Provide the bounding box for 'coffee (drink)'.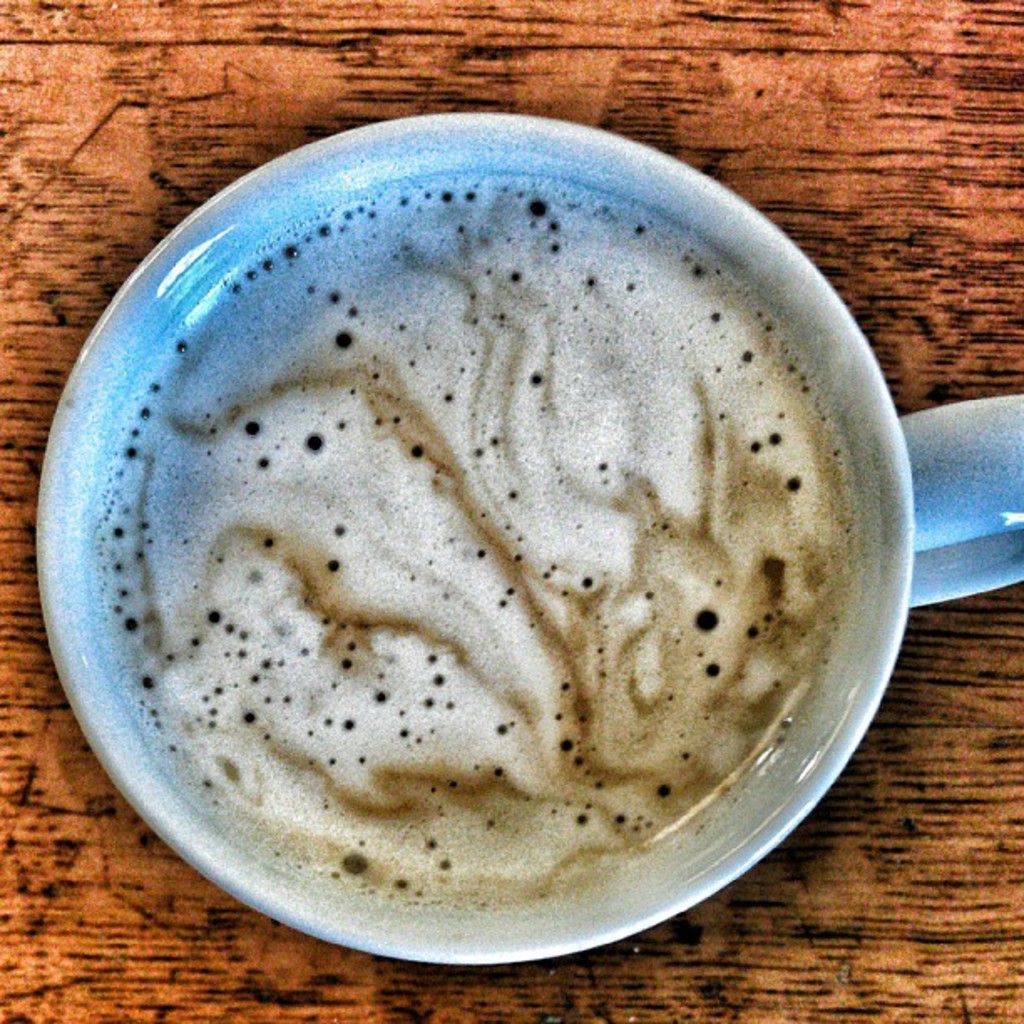
<box>97,177,883,910</box>.
